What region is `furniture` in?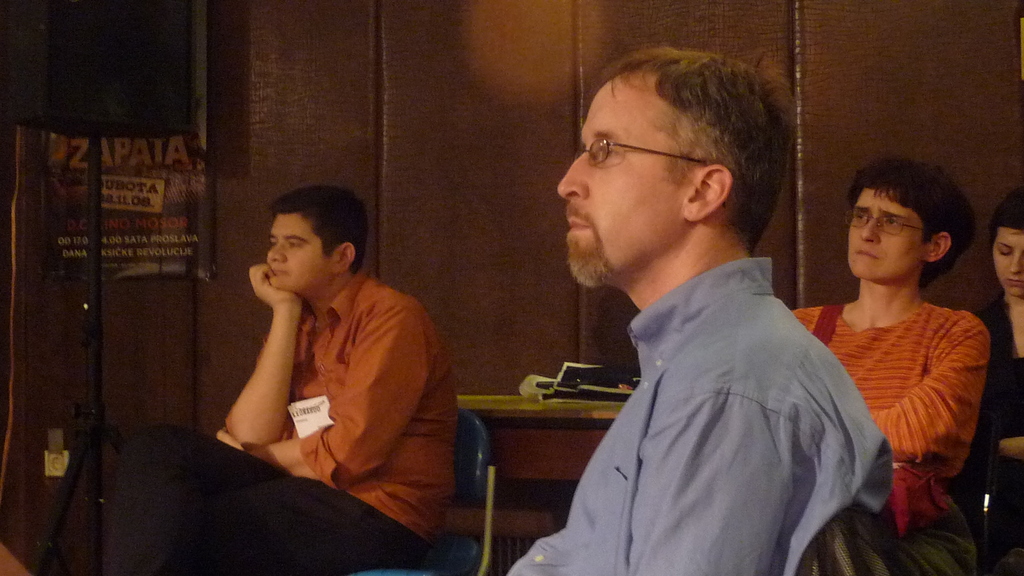
BBox(998, 435, 1023, 461).
